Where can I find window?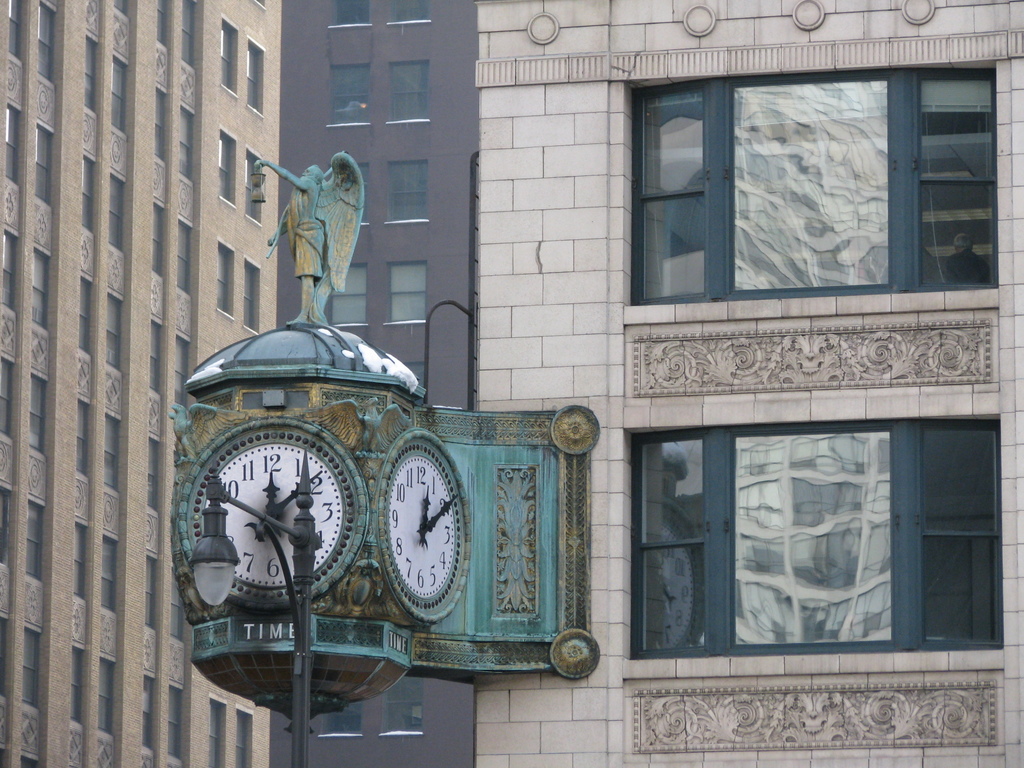
You can find it at (left=19, top=751, right=42, bottom=765).
